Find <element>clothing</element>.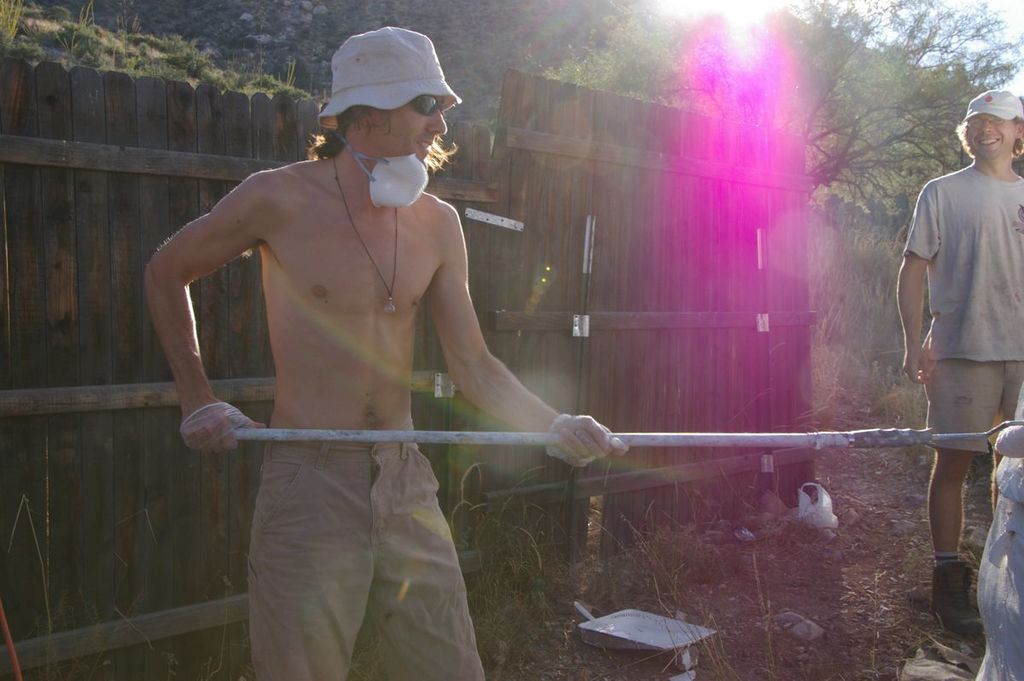
x1=898 y1=162 x2=1022 y2=363.
